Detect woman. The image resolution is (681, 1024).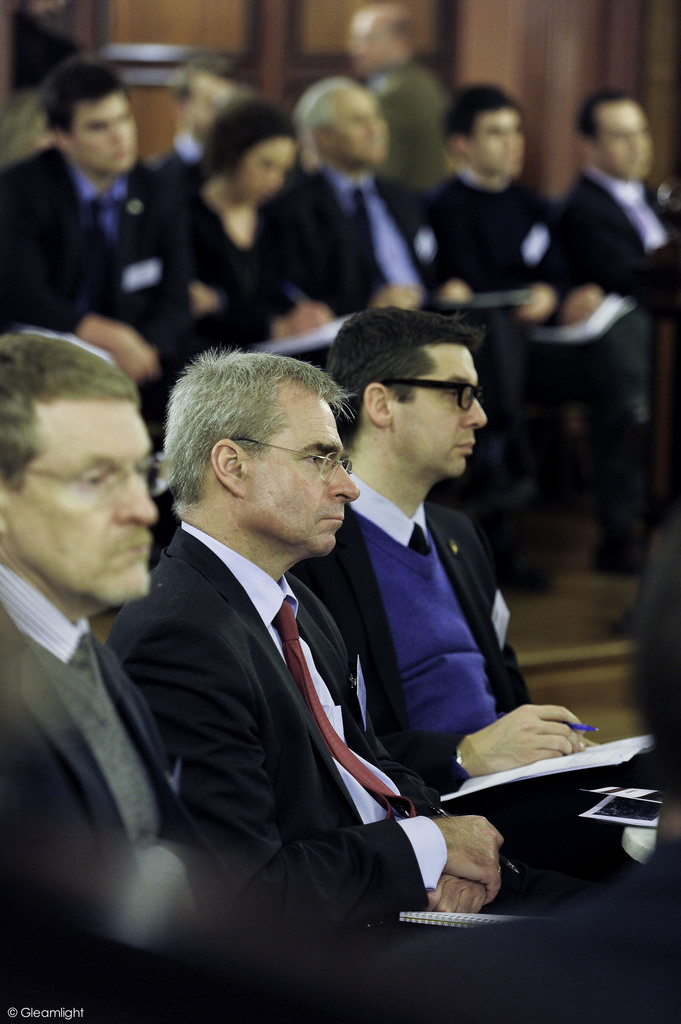
l=150, t=128, r=318, b=321.
